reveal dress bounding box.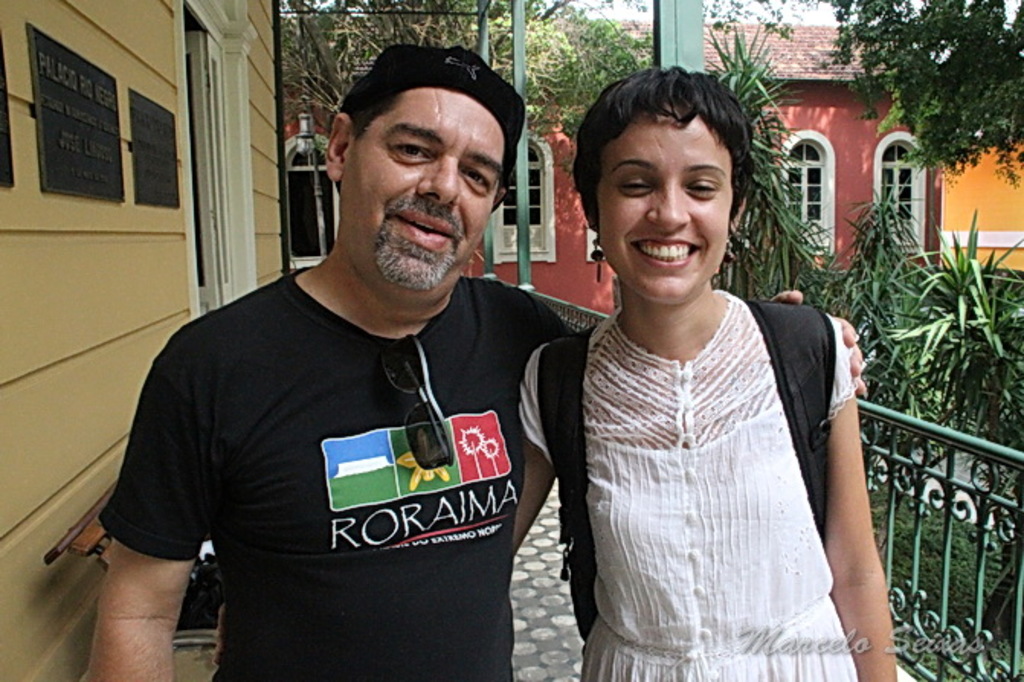
Revealed: pyautogui.locateOnScreen(517, 294, 867, 680).
